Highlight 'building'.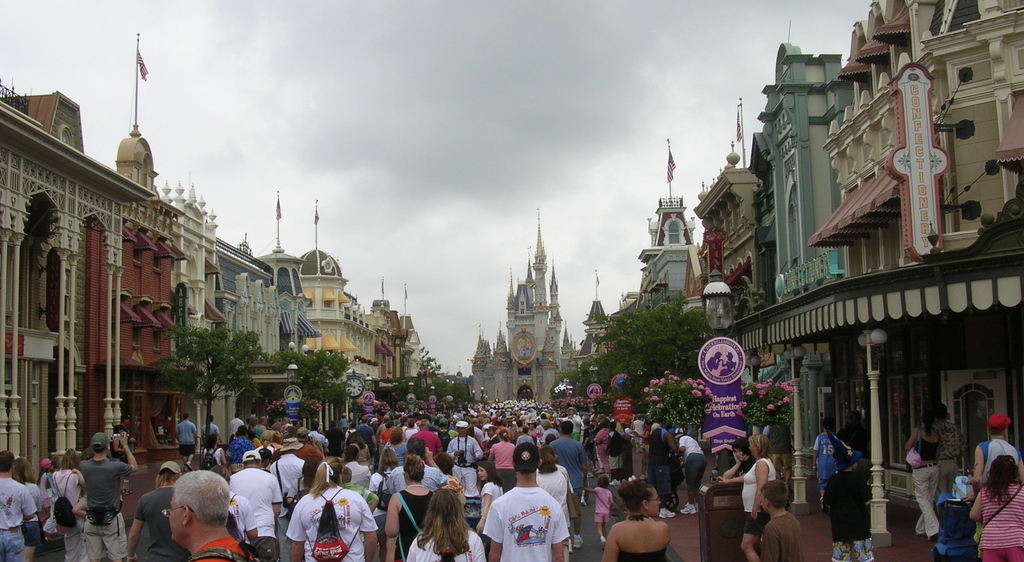
Highlighted region: (left=467, top=219, right=580, bottom=406).
